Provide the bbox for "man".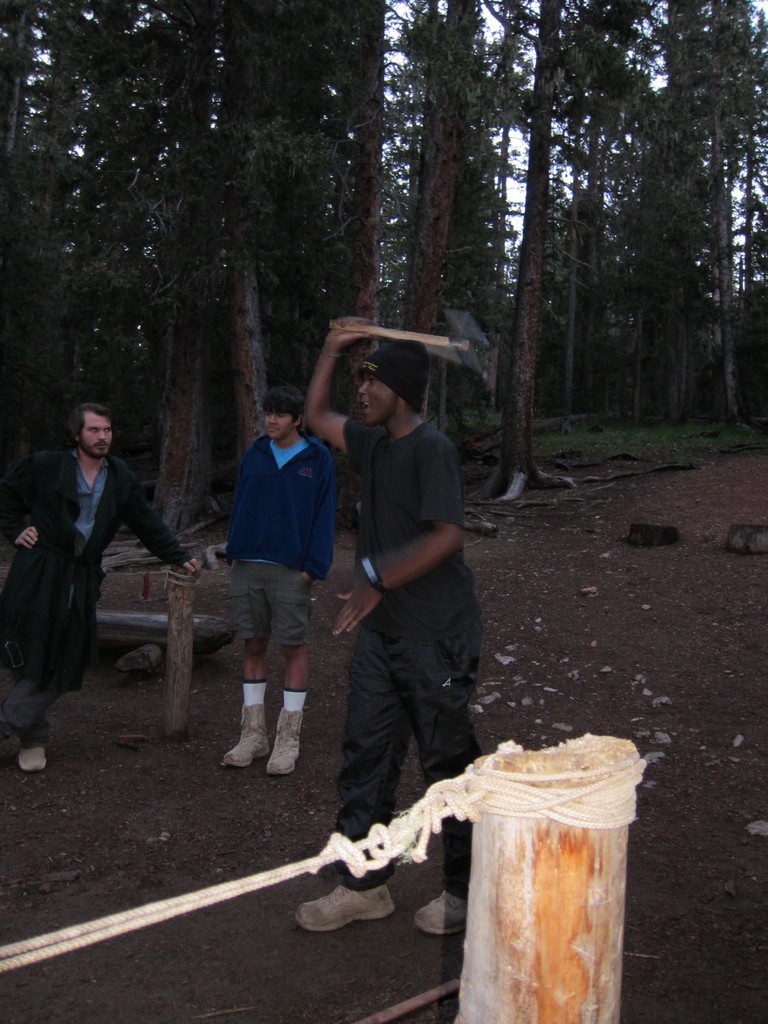
<region>287, 317, 484, 943</region>.
